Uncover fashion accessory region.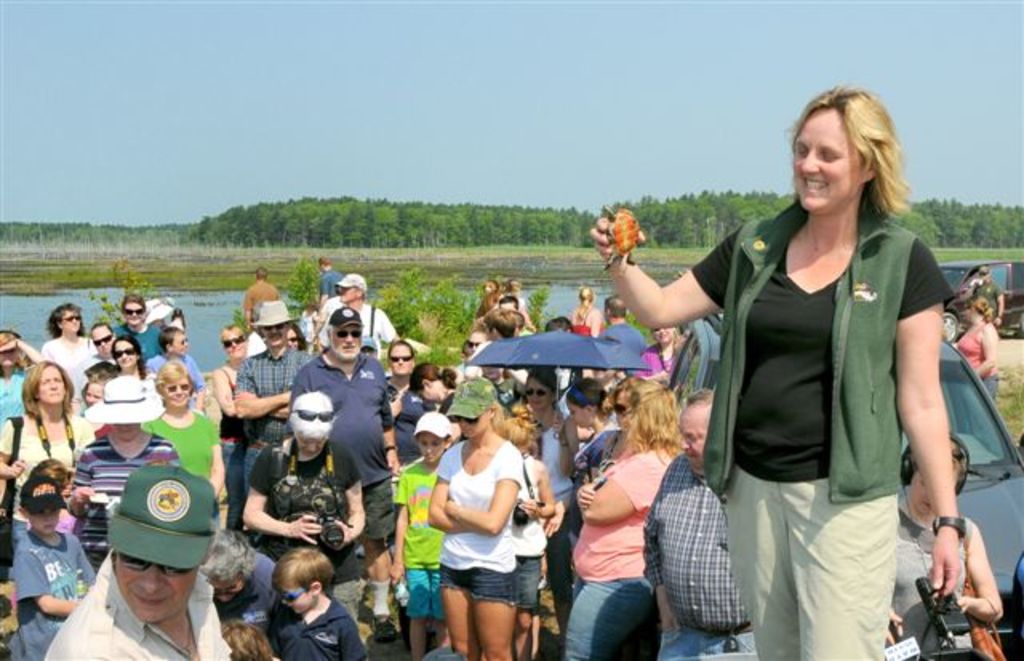
Uncovered: region(253, 298, 299, 326).
